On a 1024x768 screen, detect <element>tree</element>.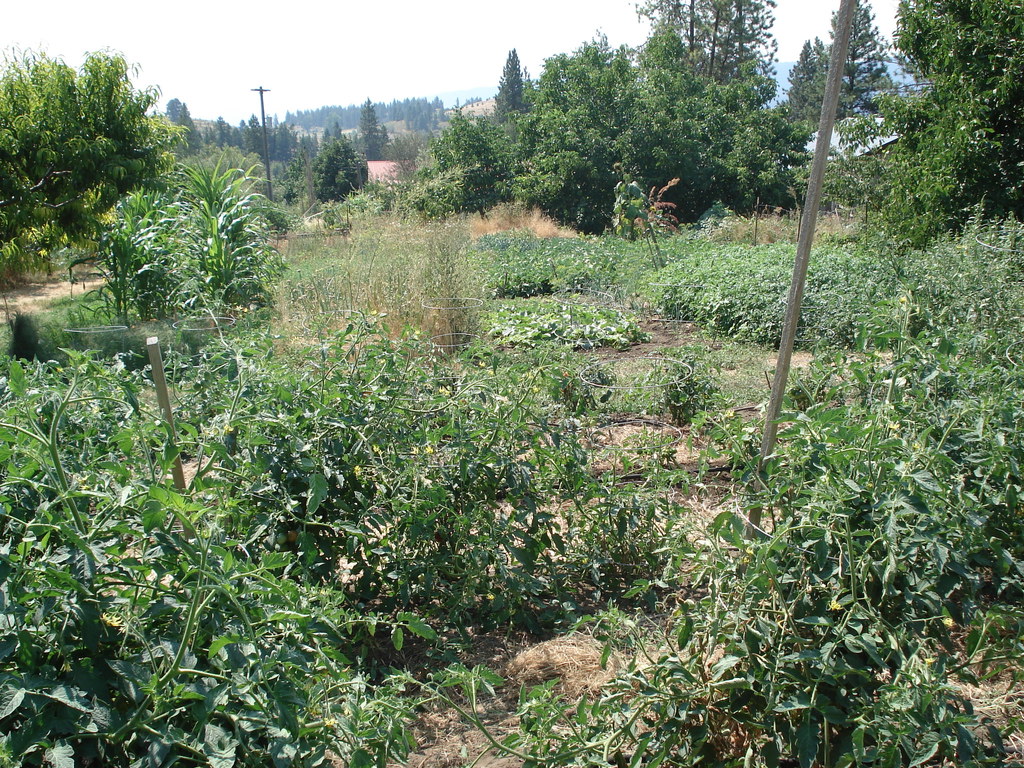
left=769, top=19, right=851, bottom=140.
